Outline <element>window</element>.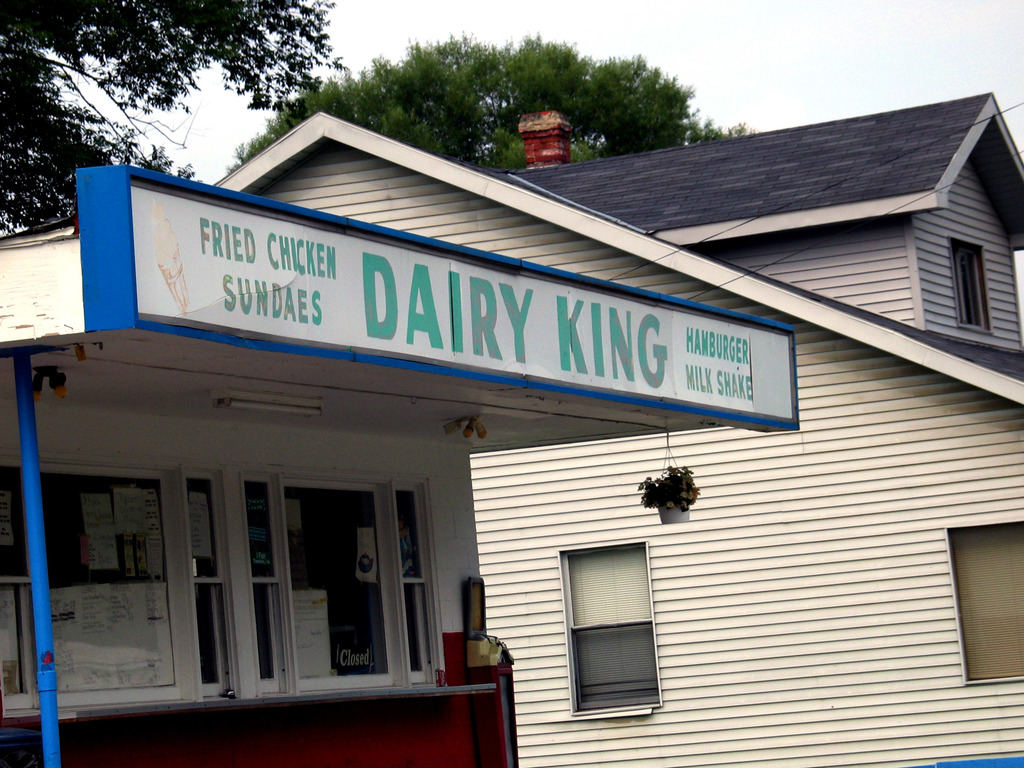
Outline: 952/520/1023/680.
